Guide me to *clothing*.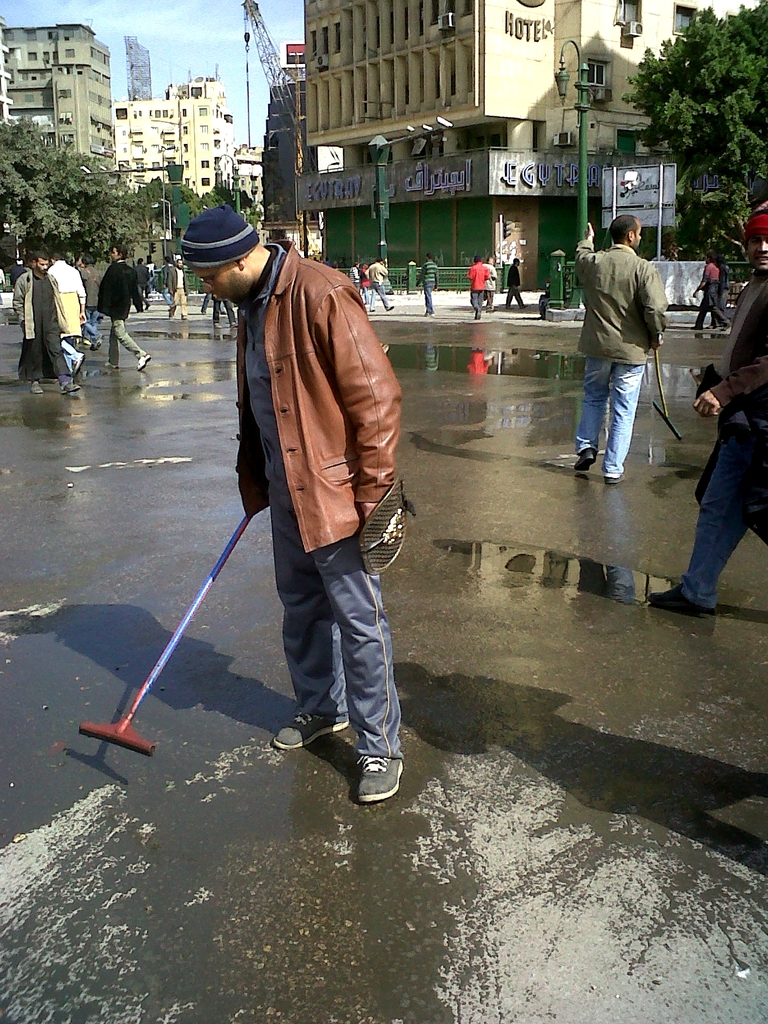
Guidance: bbox=[347, 259, 397, 318].
